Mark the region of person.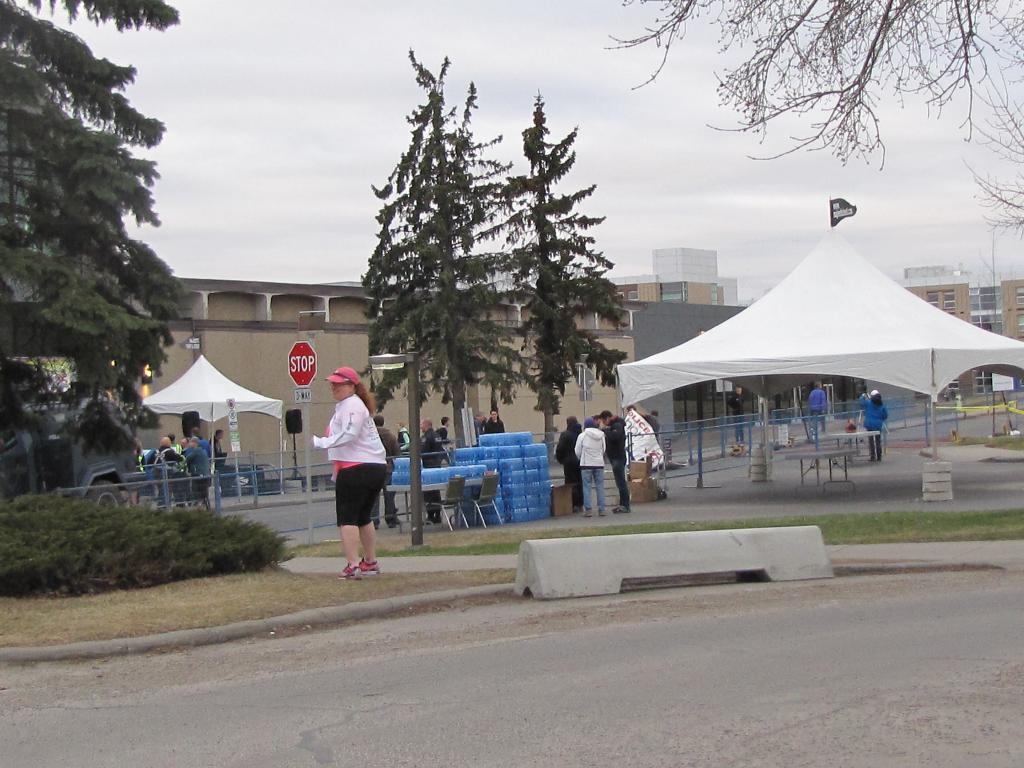
Region: left=371, top=412, right=400, bottom=529.
